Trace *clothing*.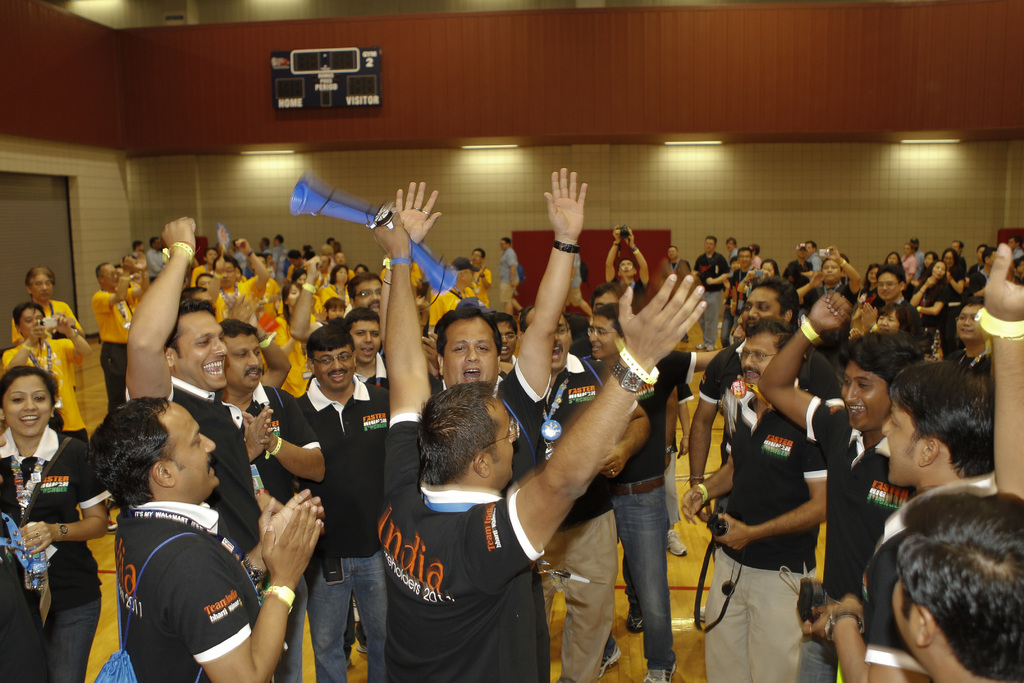
Traced to [211,277,264,347].
